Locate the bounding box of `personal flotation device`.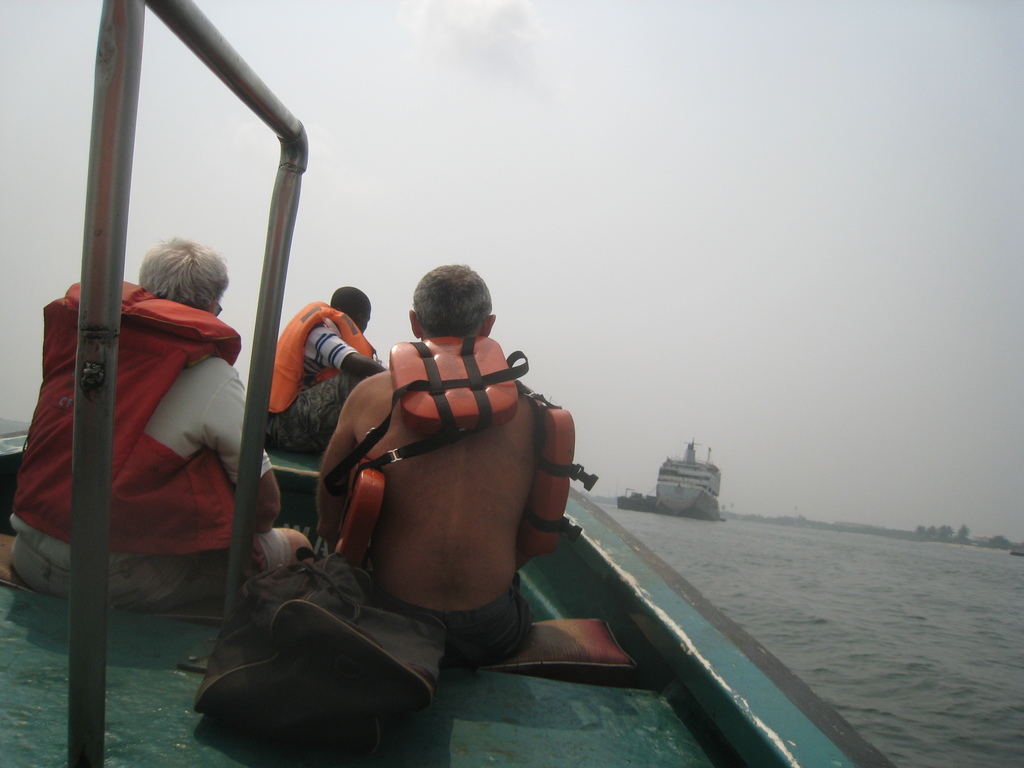
Bounding box: box(13, 281, 244, 552).
